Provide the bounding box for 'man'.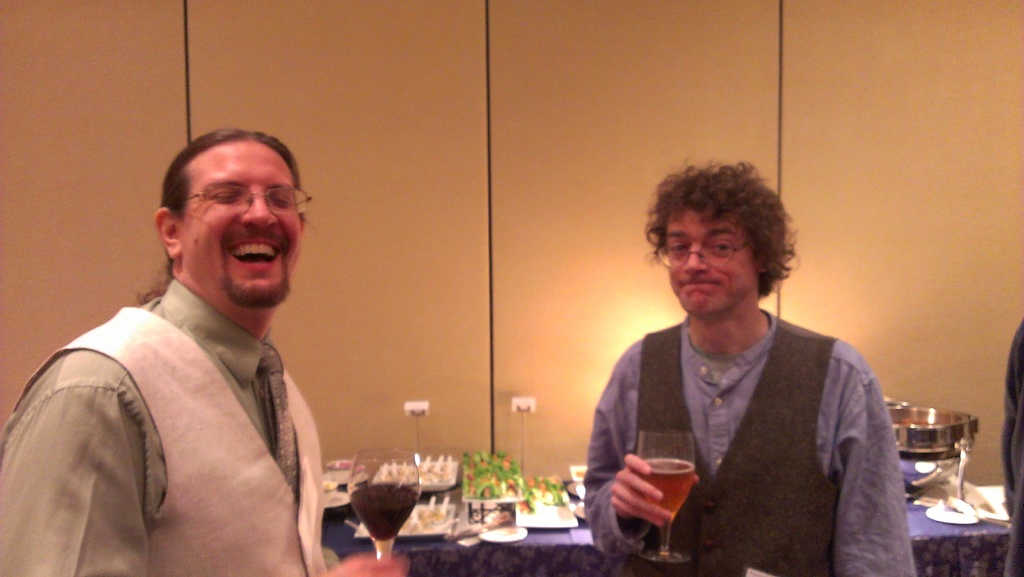
x1=575 y1=155 x2=924 y2=576.
